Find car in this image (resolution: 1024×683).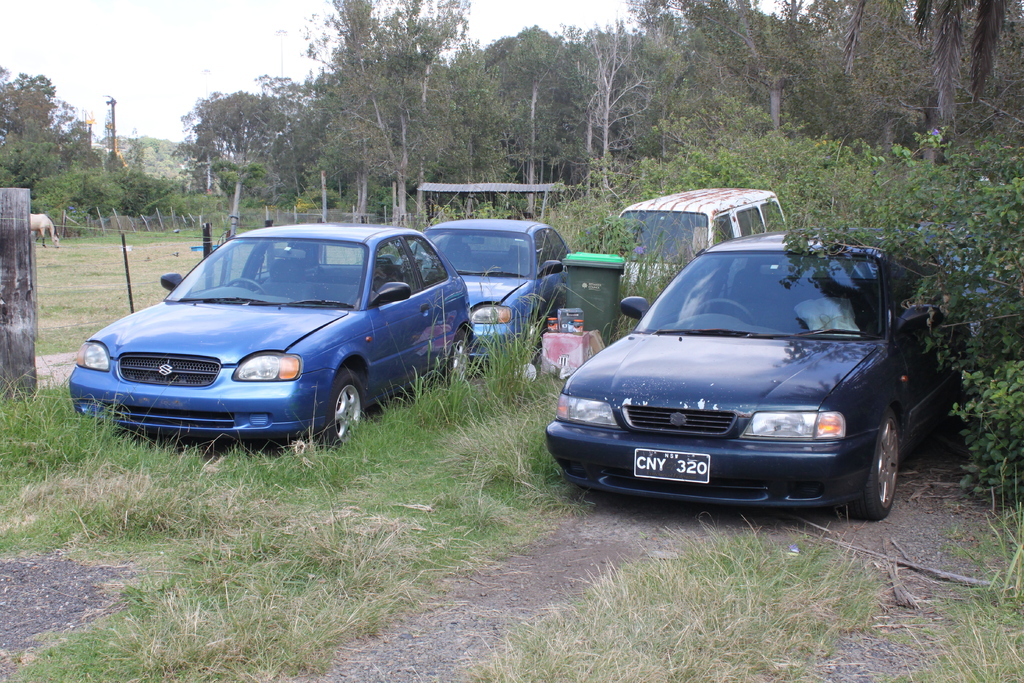
(x1=403, y1=217, x2=564, y2=363).
